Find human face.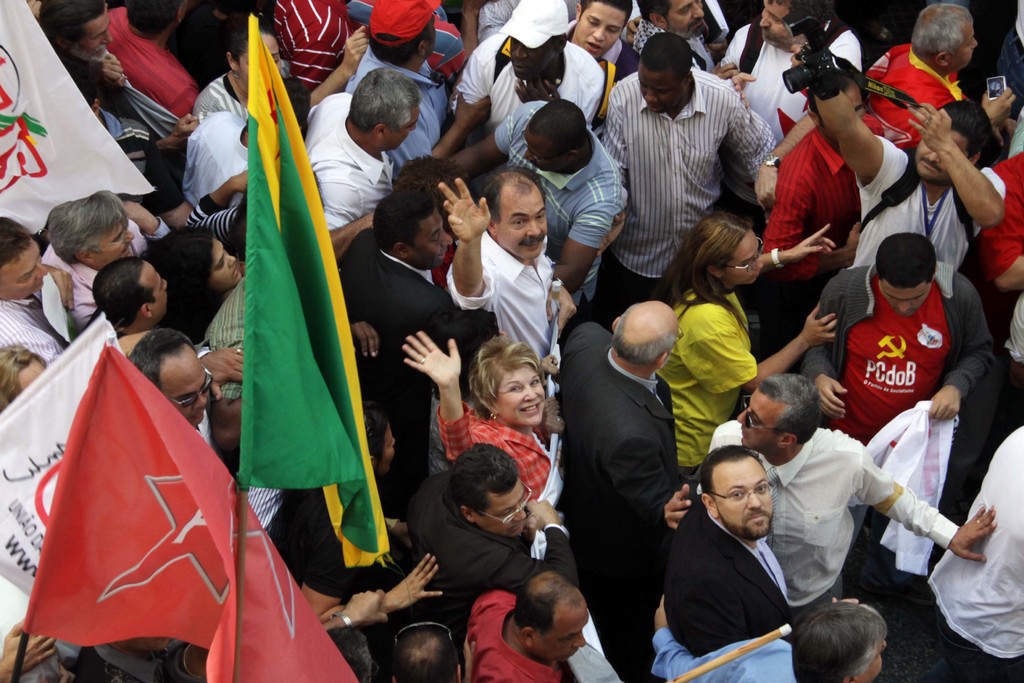
[91, 215, 132, 261].
